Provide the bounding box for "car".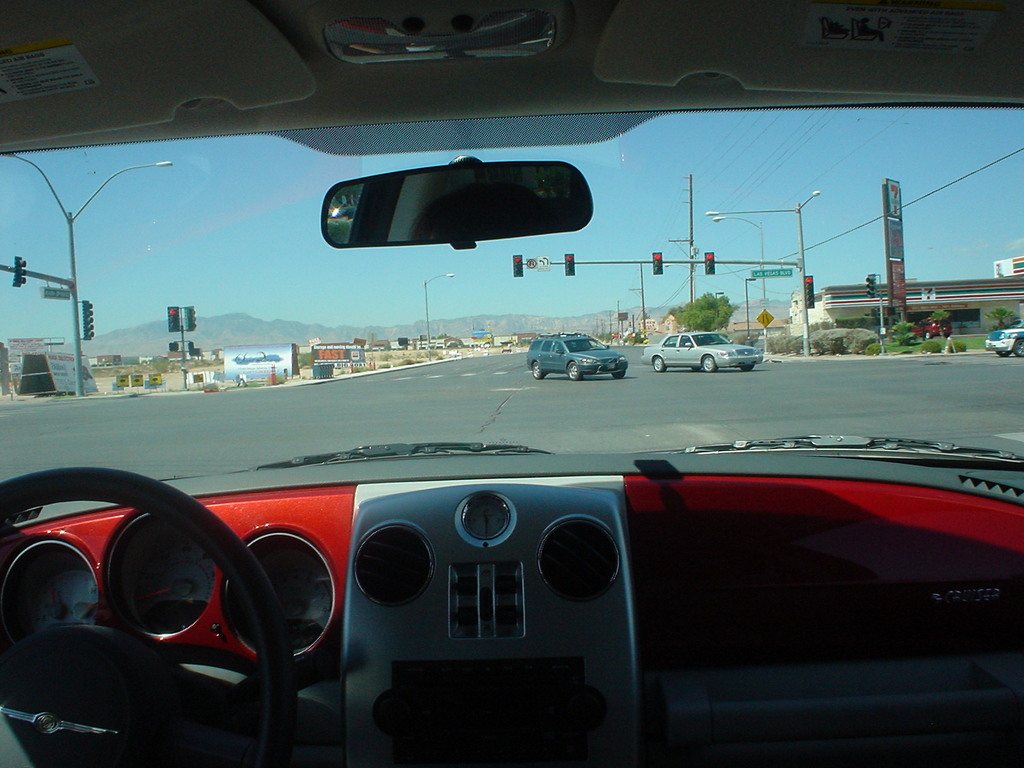
[527, 330, 628, 383].
